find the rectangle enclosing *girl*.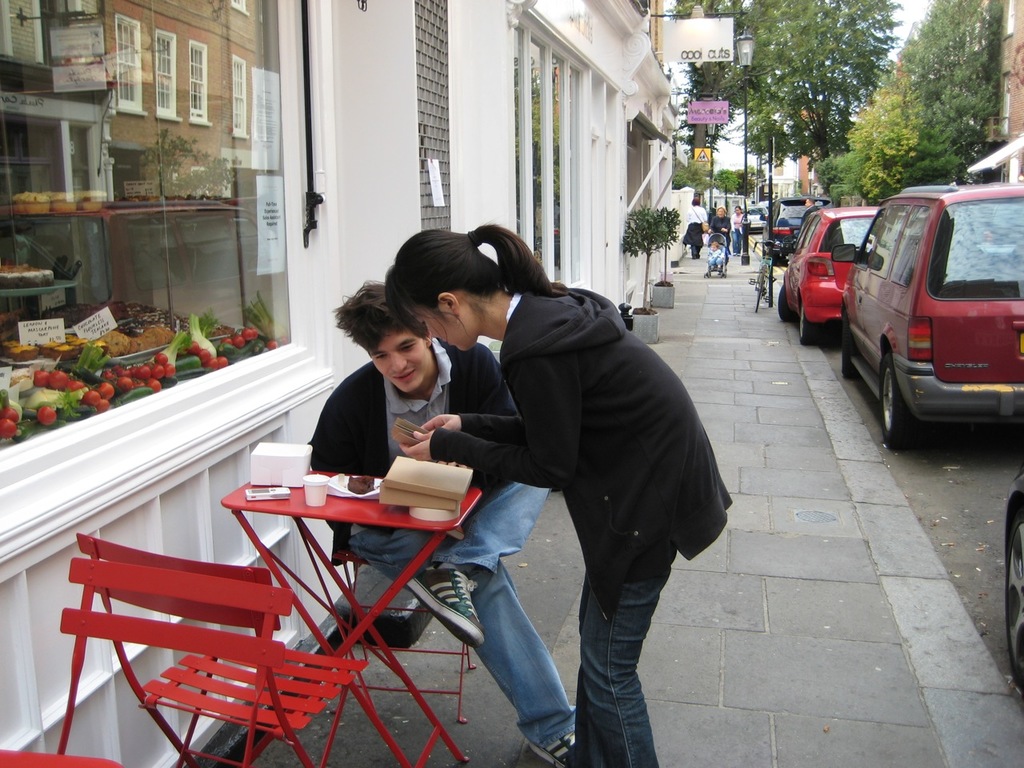
BBox(706, 202, 734, 248).
